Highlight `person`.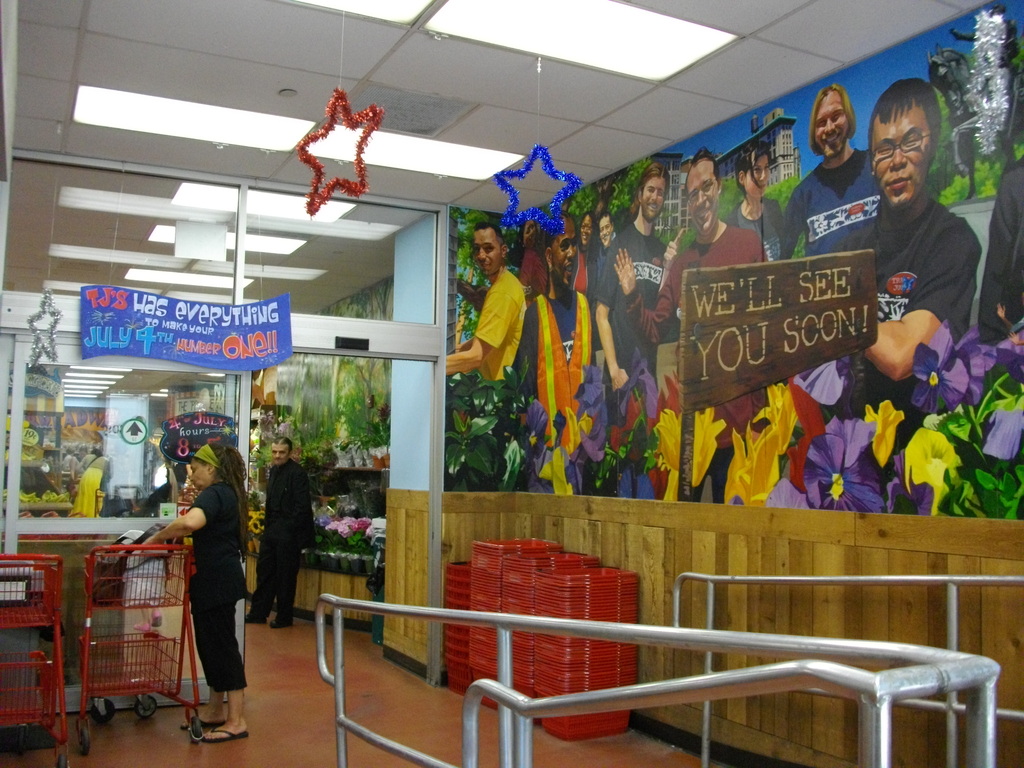
Highlighted region: (449, 221, 528, 381).
